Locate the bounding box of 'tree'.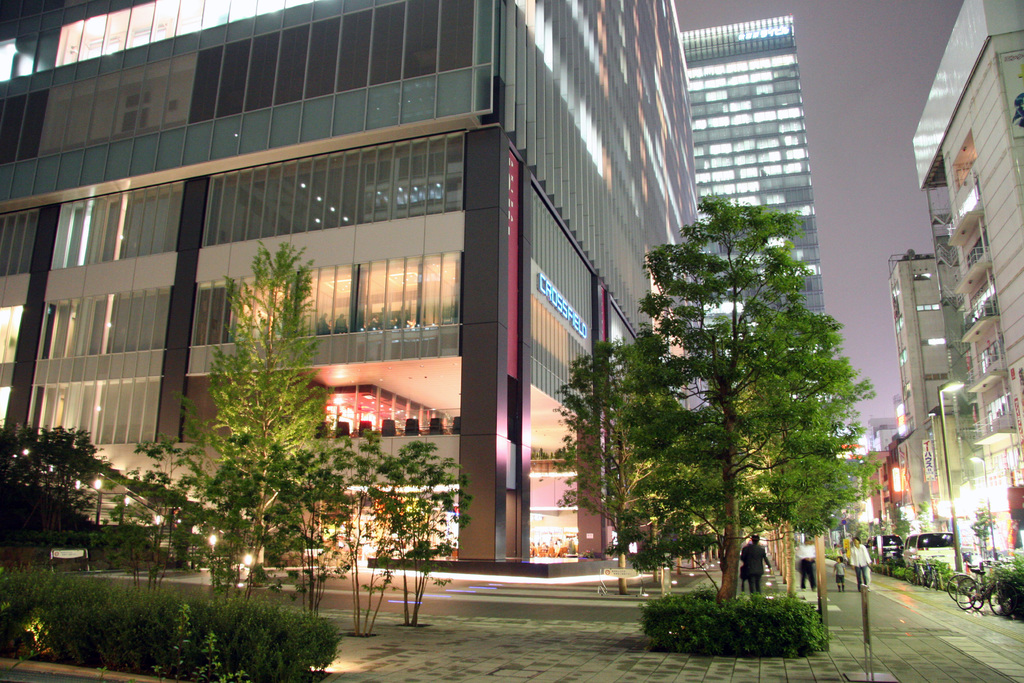
Bounding box: (602,191,874,603).
